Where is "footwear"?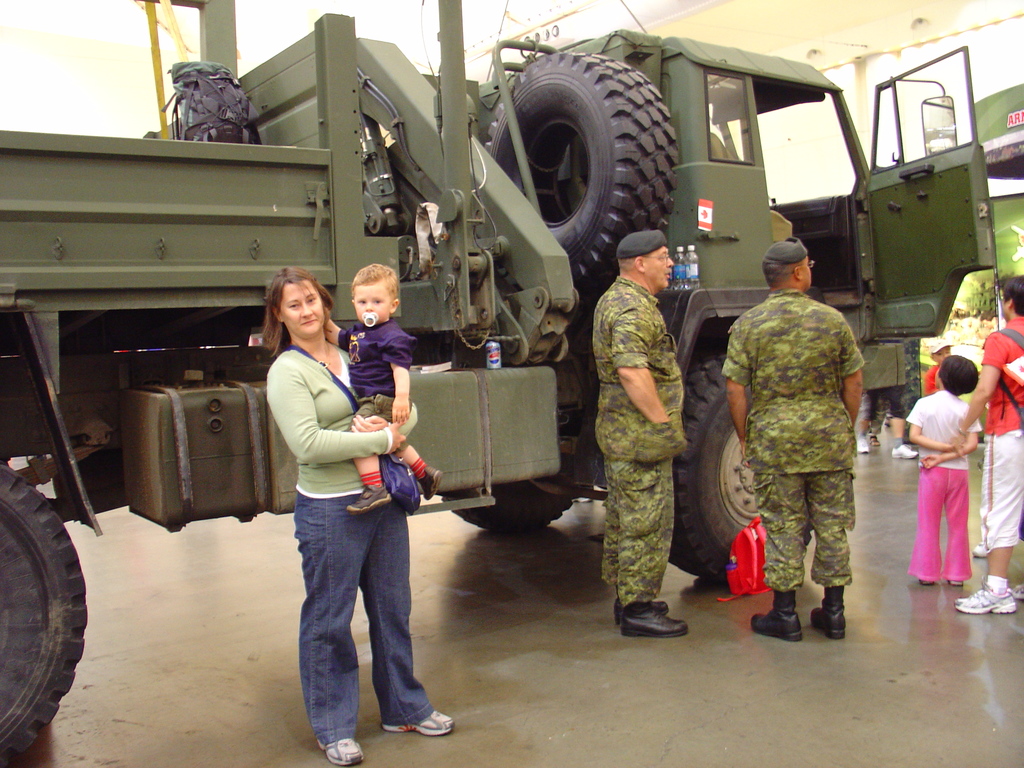
detection(809, 603, 846, 637).
